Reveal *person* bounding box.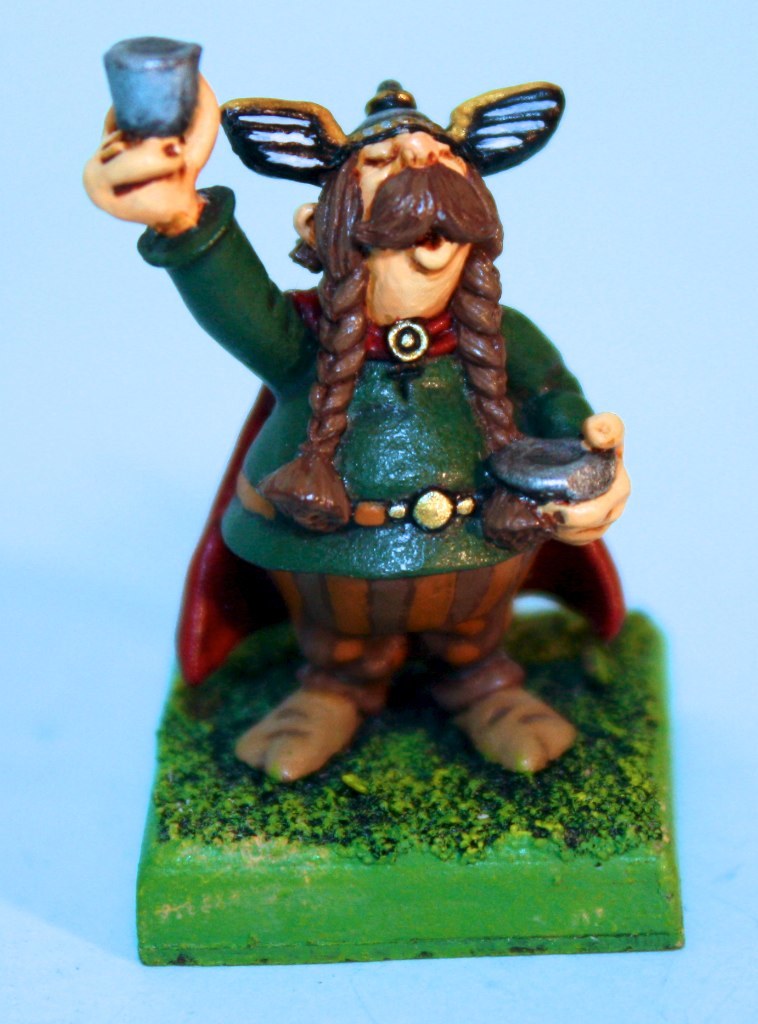
Revealed: Rect(81, 79, 631, 776).
